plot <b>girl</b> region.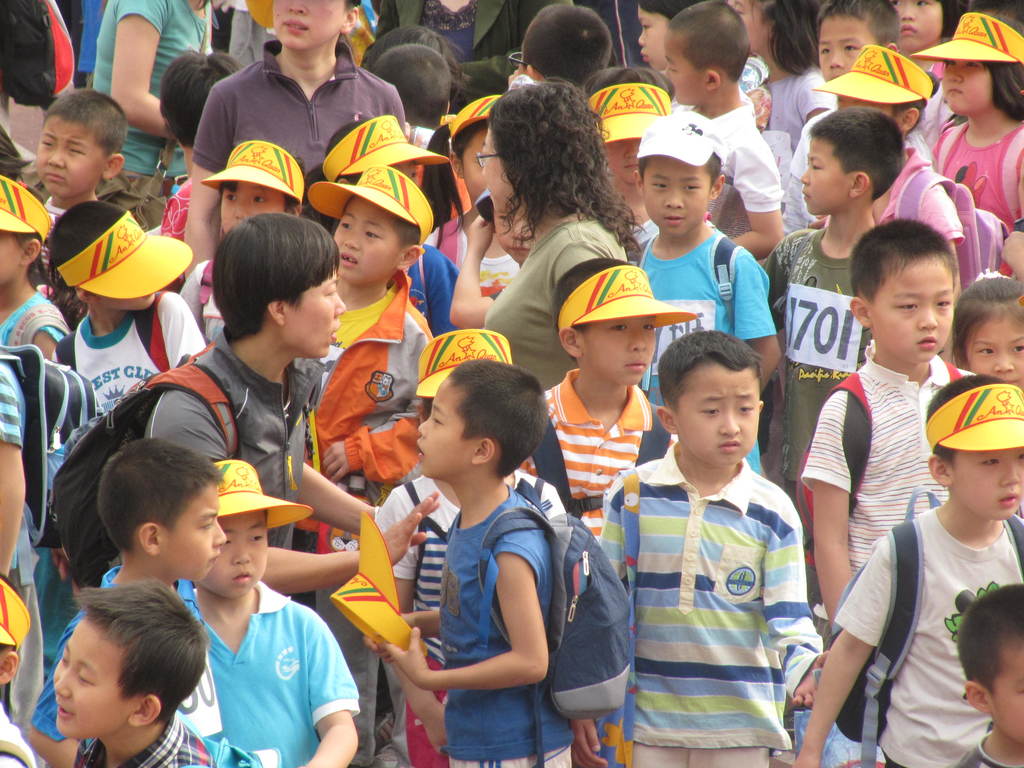
Plotted at [left=929, top=11, right=1023, bottom=236].
